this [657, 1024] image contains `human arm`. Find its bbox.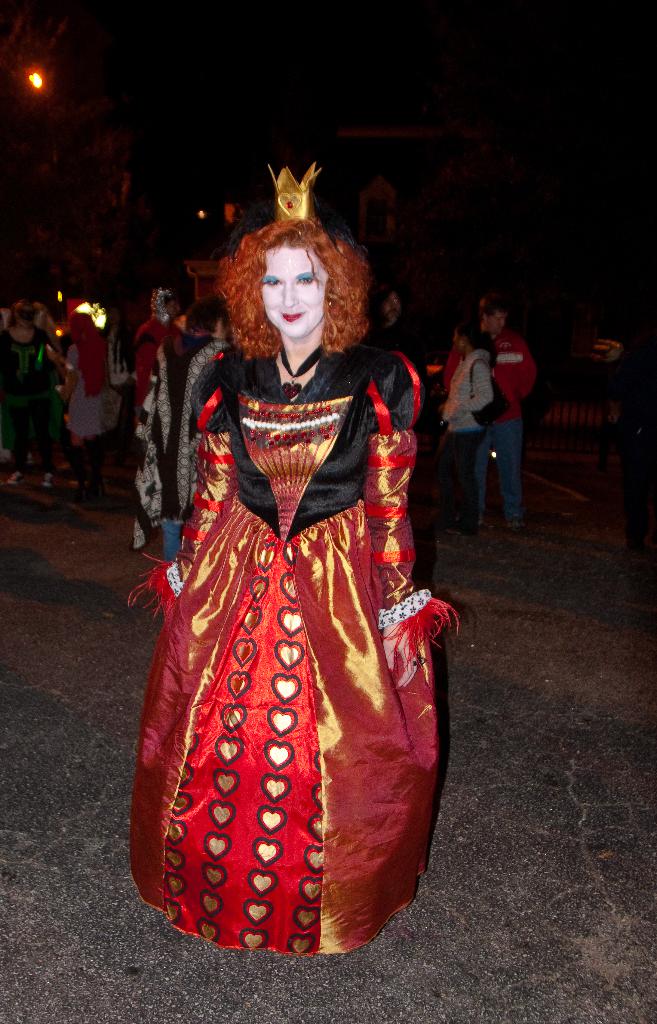
[left=447, top=358, right=494, bottom=424].
